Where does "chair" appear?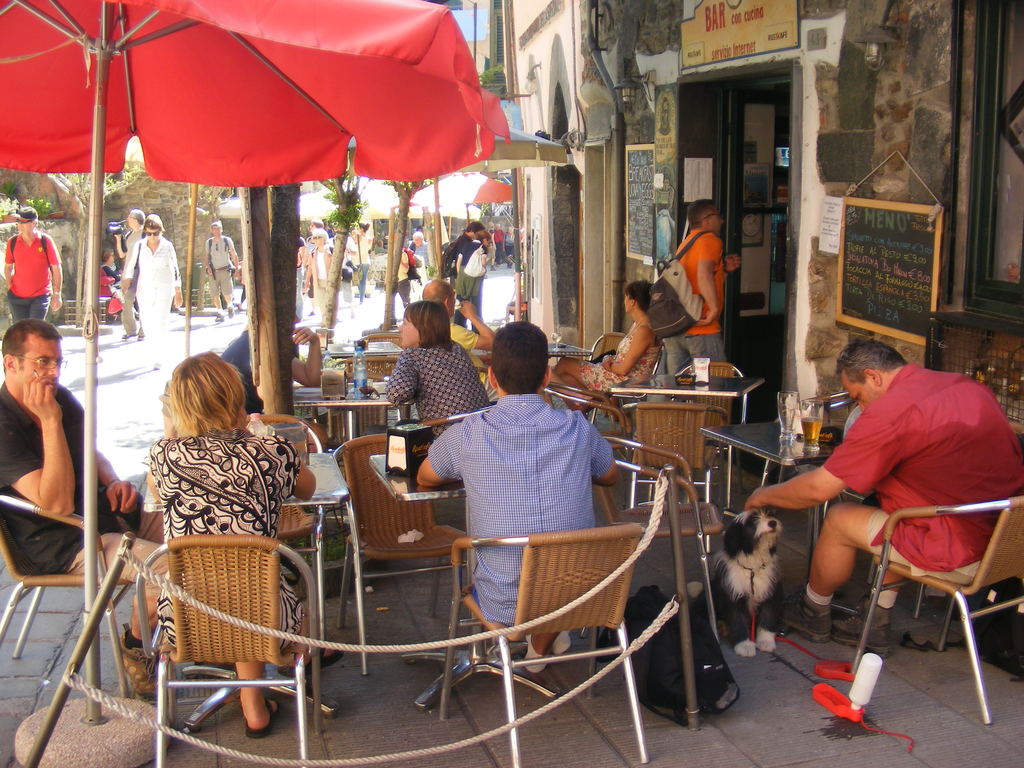
Appears at x1=540, y1=378, x2=636, y2=463.
